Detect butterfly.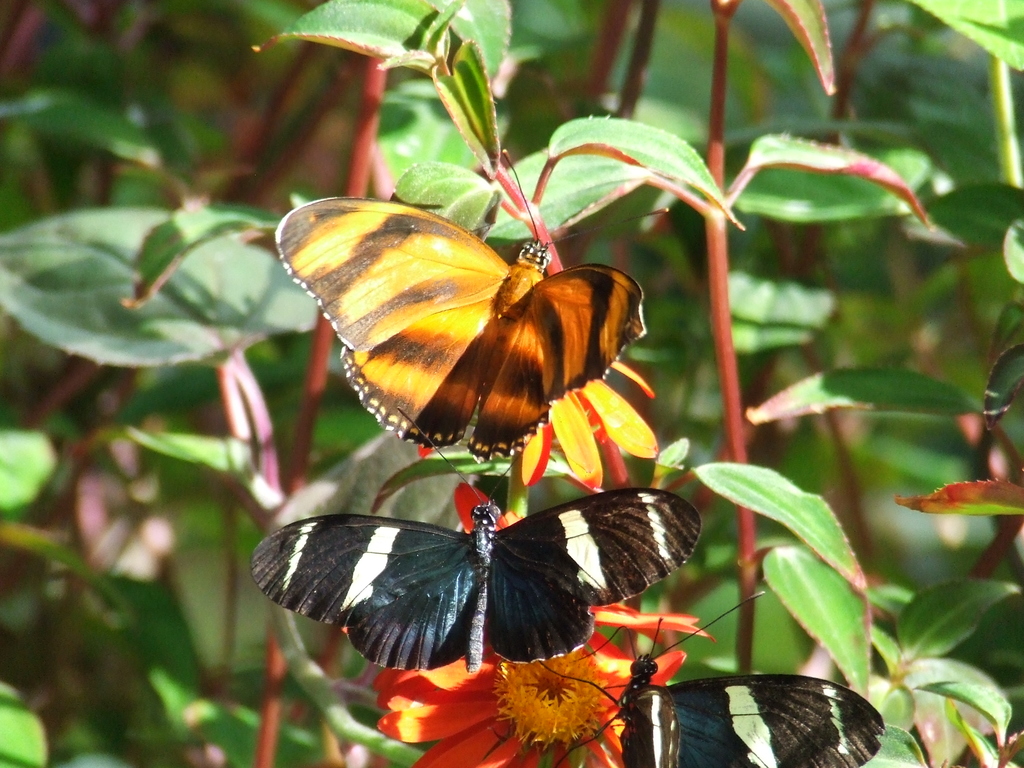
Detected at rect(536, 588, 886, 767).
